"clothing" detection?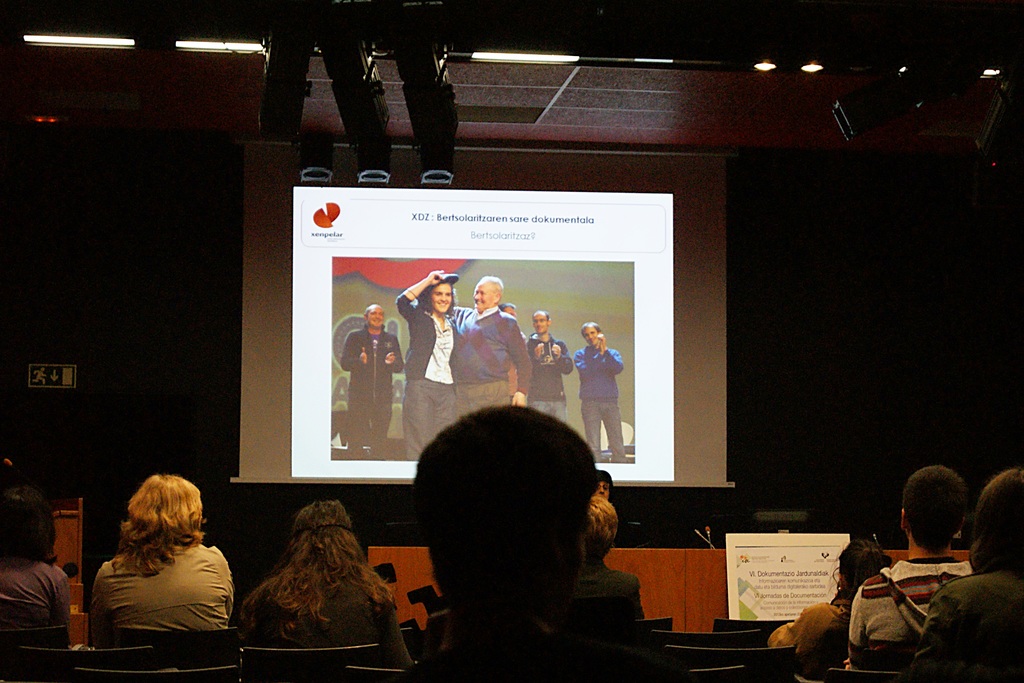
bbox(414, 572, 670, 682)
